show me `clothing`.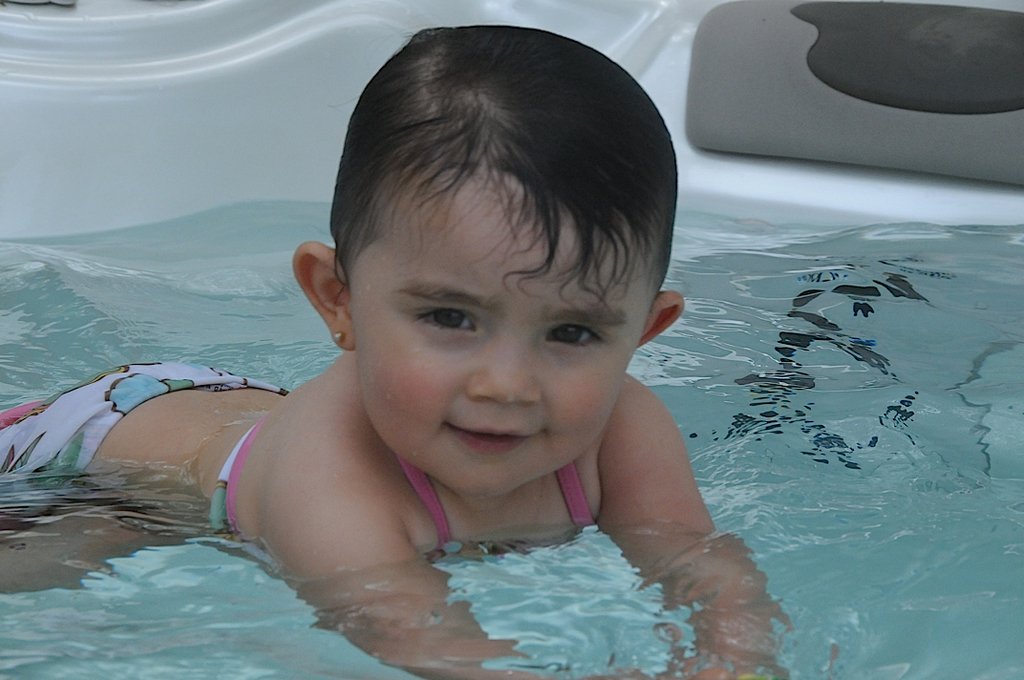
`clothing` is here: {"x1": 0, "y1": 359, "x2": 599, "y2": 566}.
